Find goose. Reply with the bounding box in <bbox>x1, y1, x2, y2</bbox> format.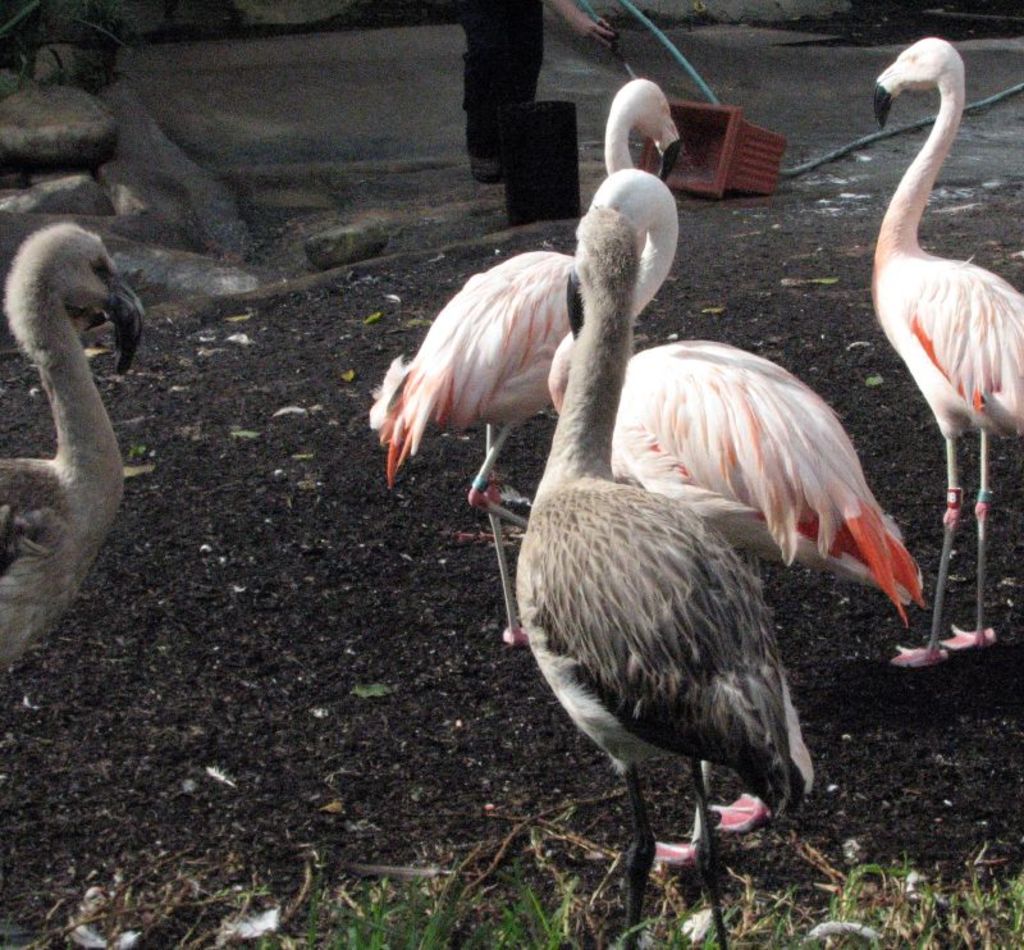
<bbox>0, 220, 148, 675</bbox>.
